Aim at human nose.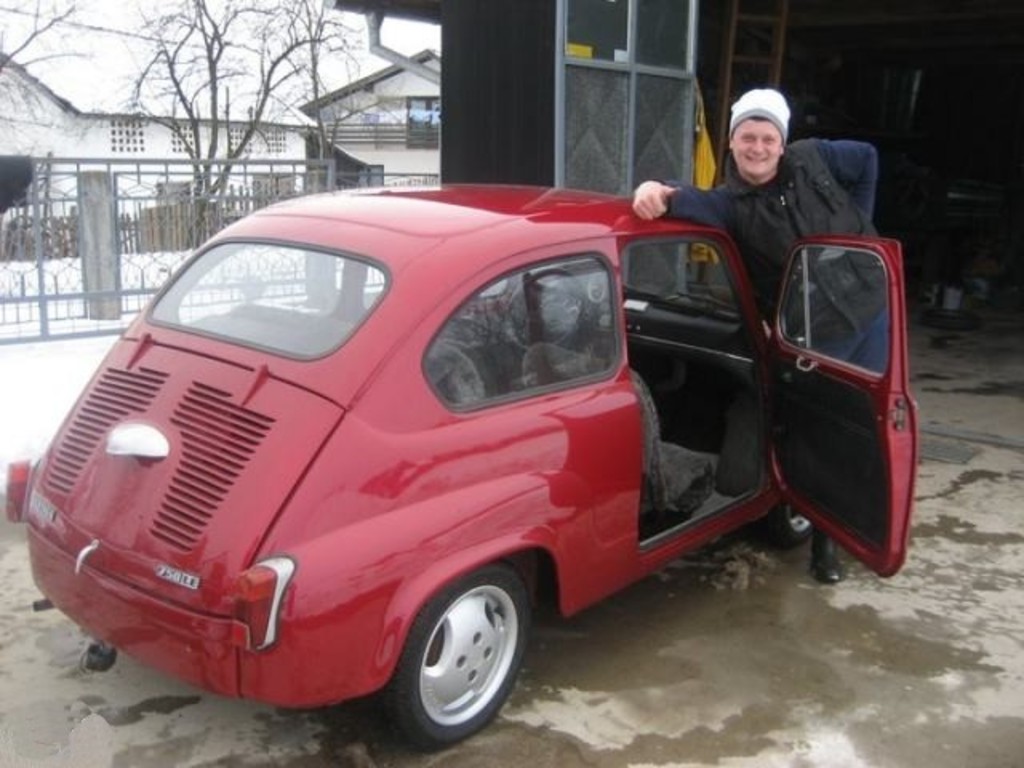
Aimed at [x1=752, y1=139, x2=762, y2=157].
